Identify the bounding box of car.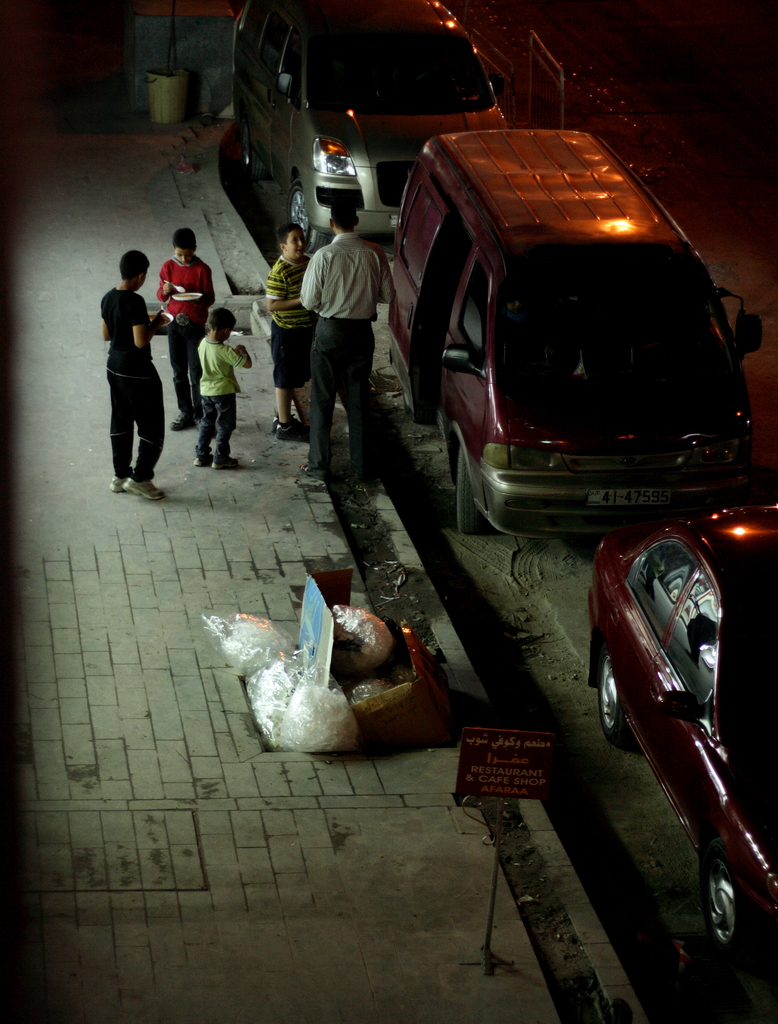
232,0,505,271.
